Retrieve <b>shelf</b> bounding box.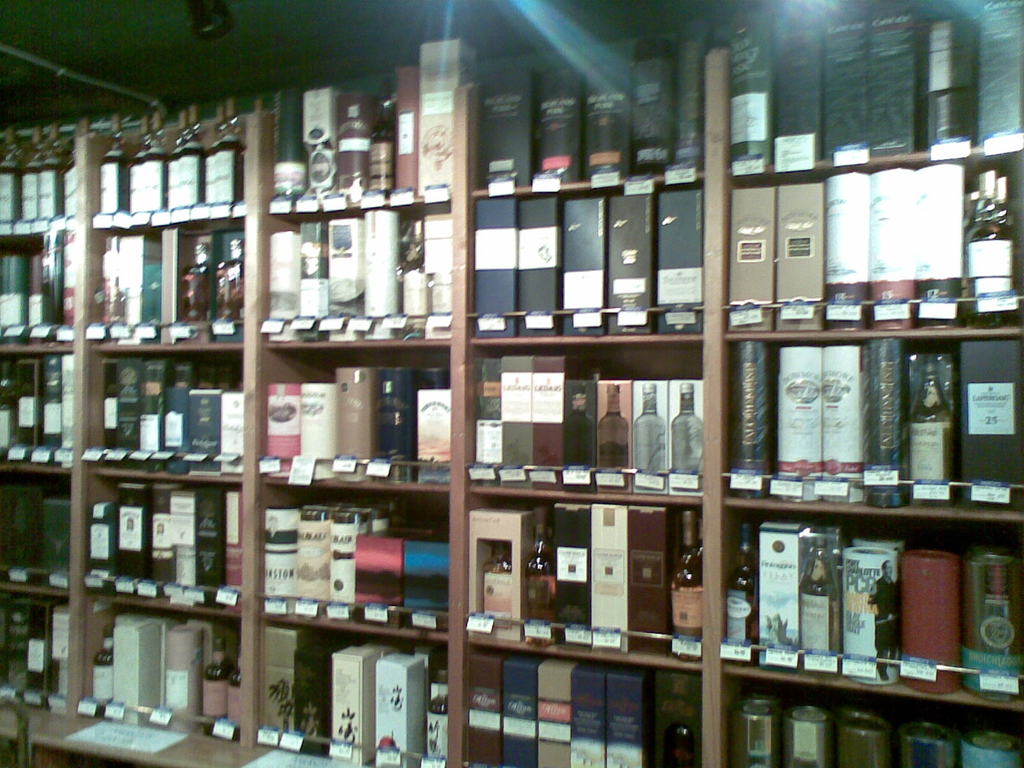
Bounding box: (0, 461, 90, 592).
